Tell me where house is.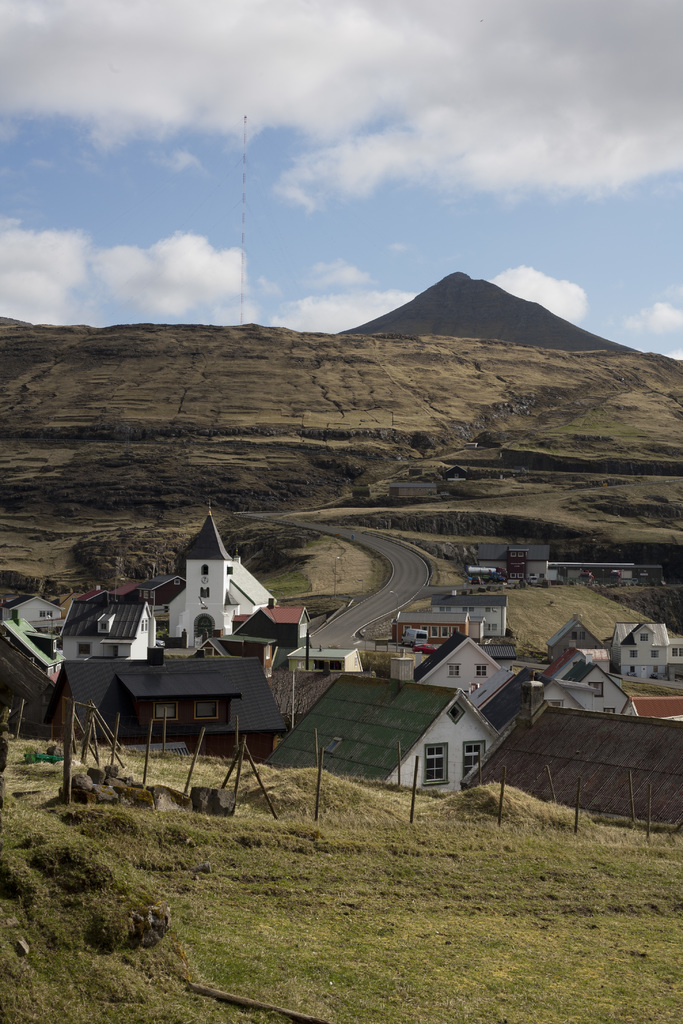
house is at (391, 608, 477, 652).
